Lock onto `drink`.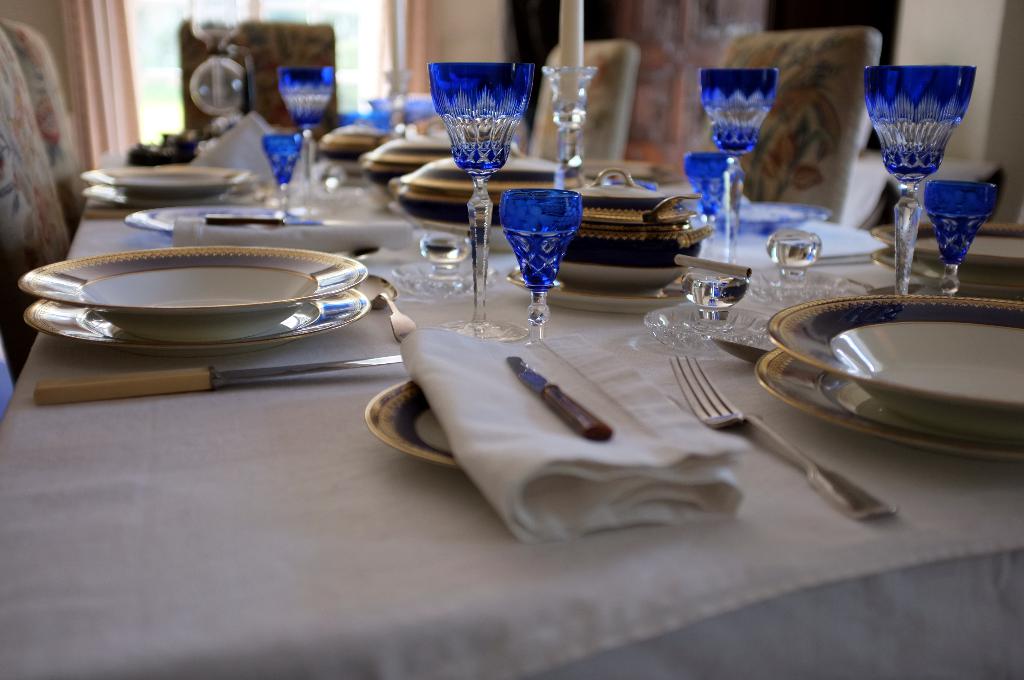
Locked: 504,173,588,314.
